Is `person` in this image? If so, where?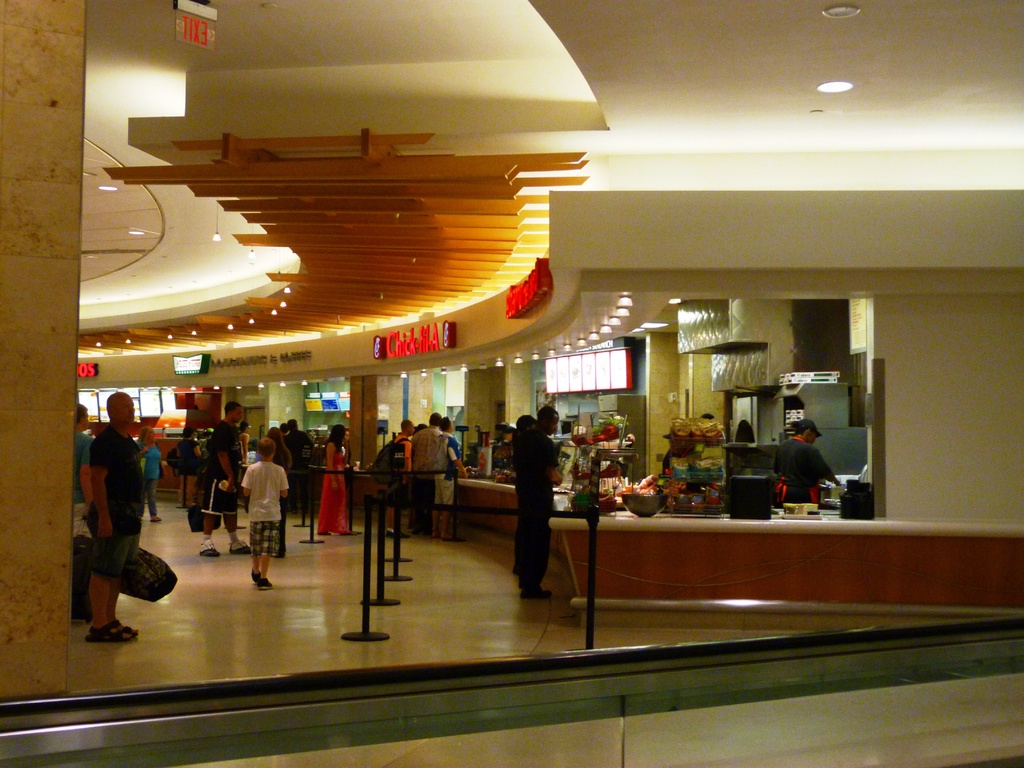
Yes, at bbox=(237, 436, 301, 589).
